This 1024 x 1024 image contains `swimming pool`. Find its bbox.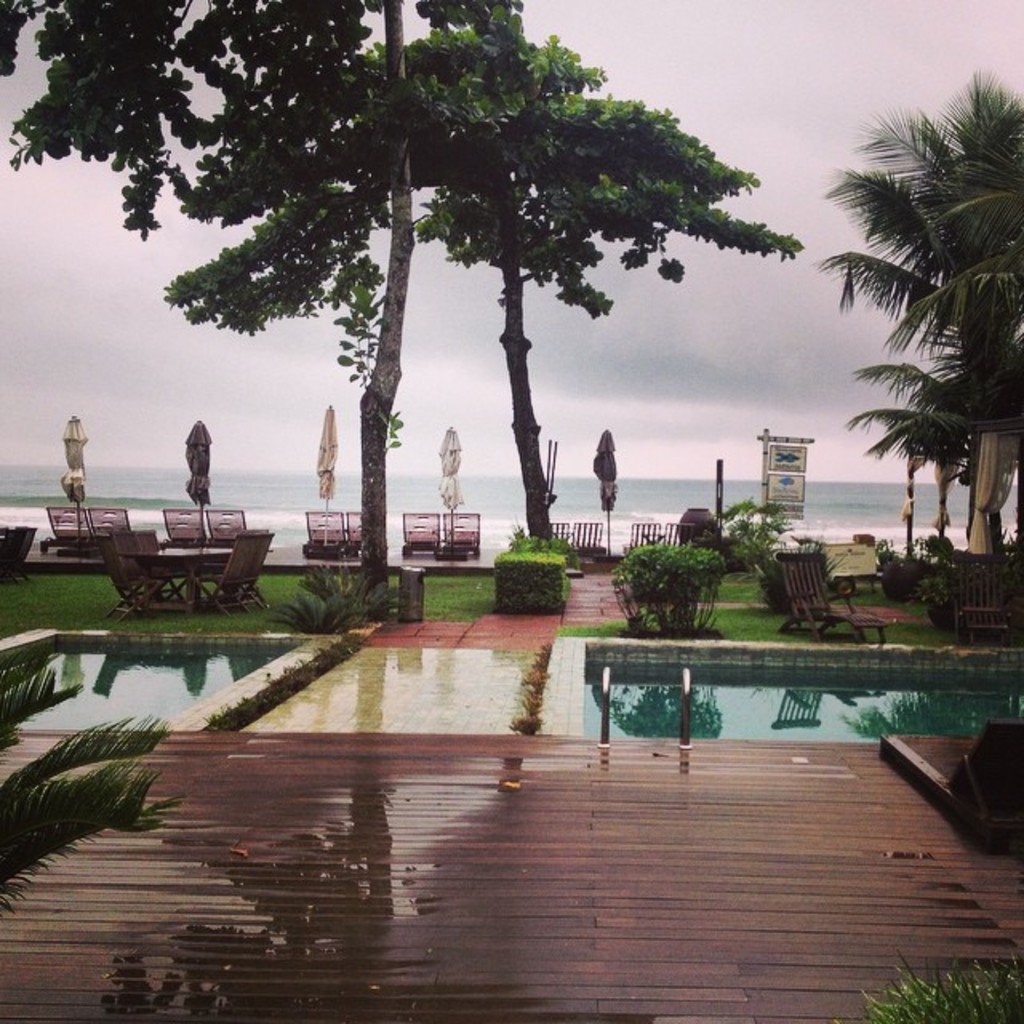
<bbox>0, 626, 344, 739</bbox>.
